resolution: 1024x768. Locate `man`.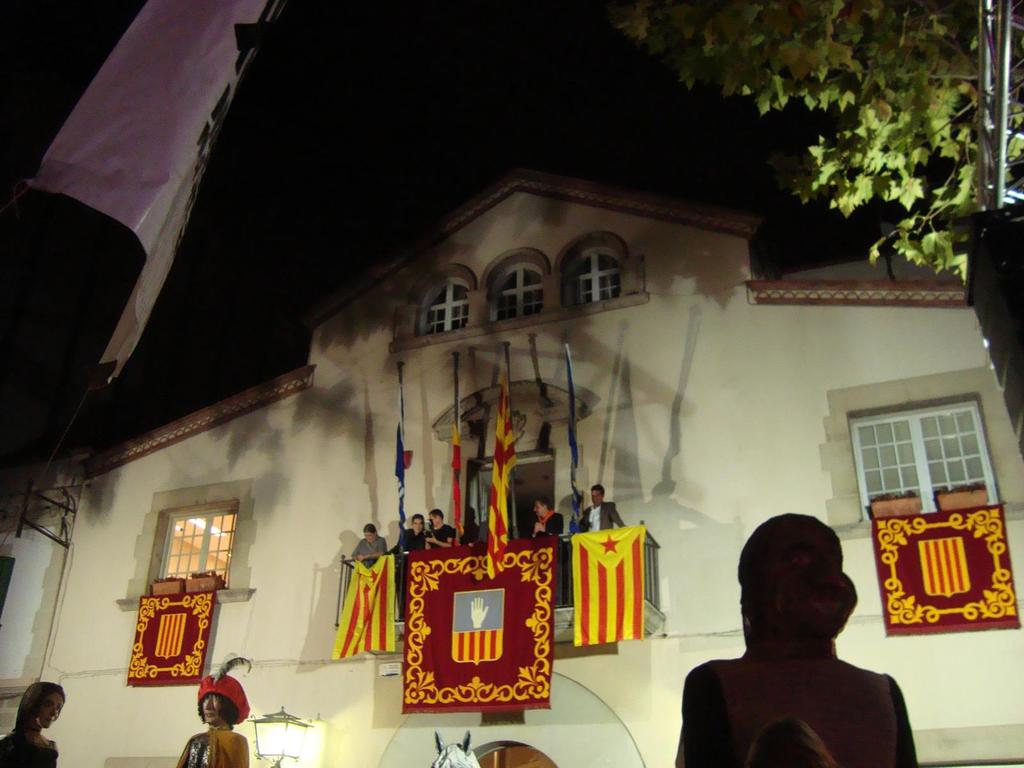
crop(424, 508, 454, 545).
